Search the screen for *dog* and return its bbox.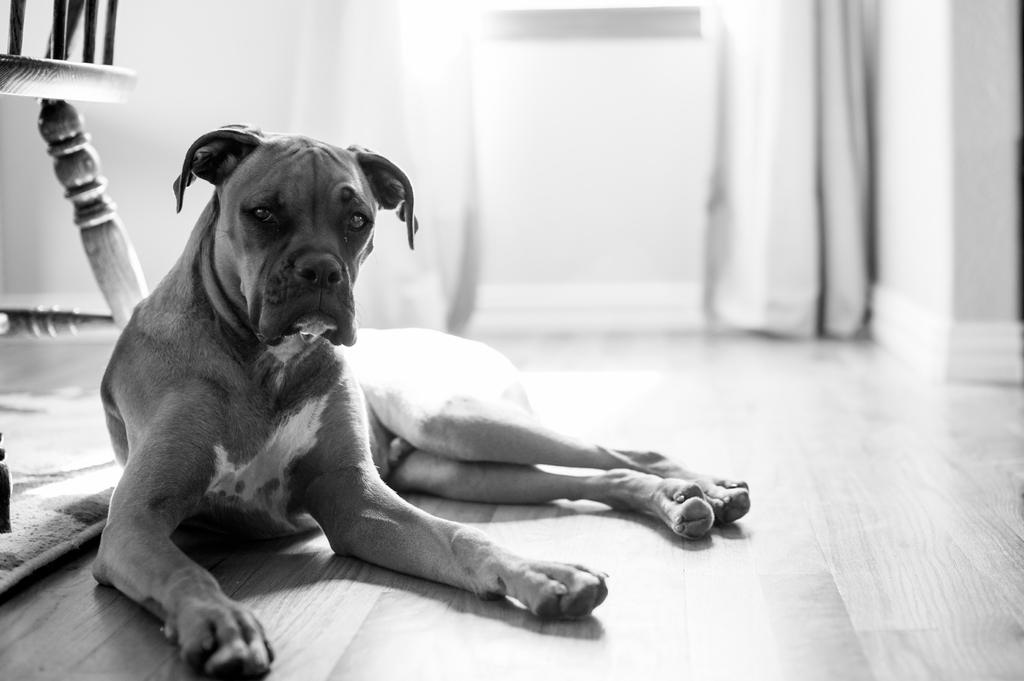
Found: {"left": 92, "top": 120, "right": 751, "bottom": 680}.
